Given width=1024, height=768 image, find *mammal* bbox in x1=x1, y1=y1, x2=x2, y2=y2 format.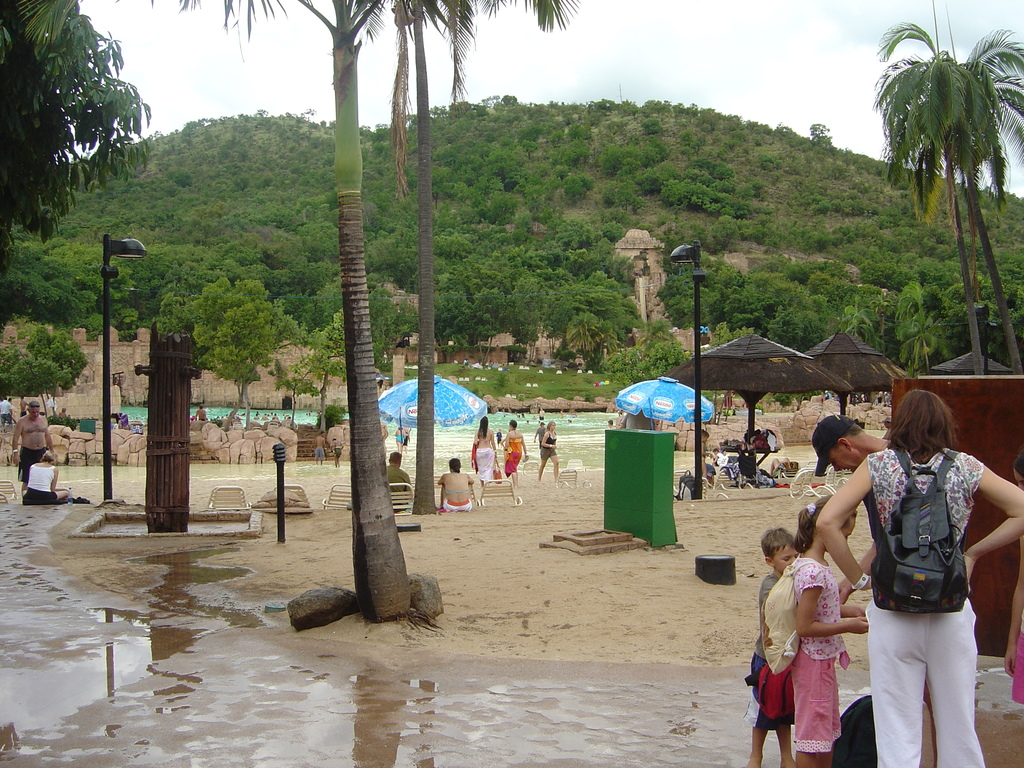
x1=605, y1=419, x2=613, y2=428.
